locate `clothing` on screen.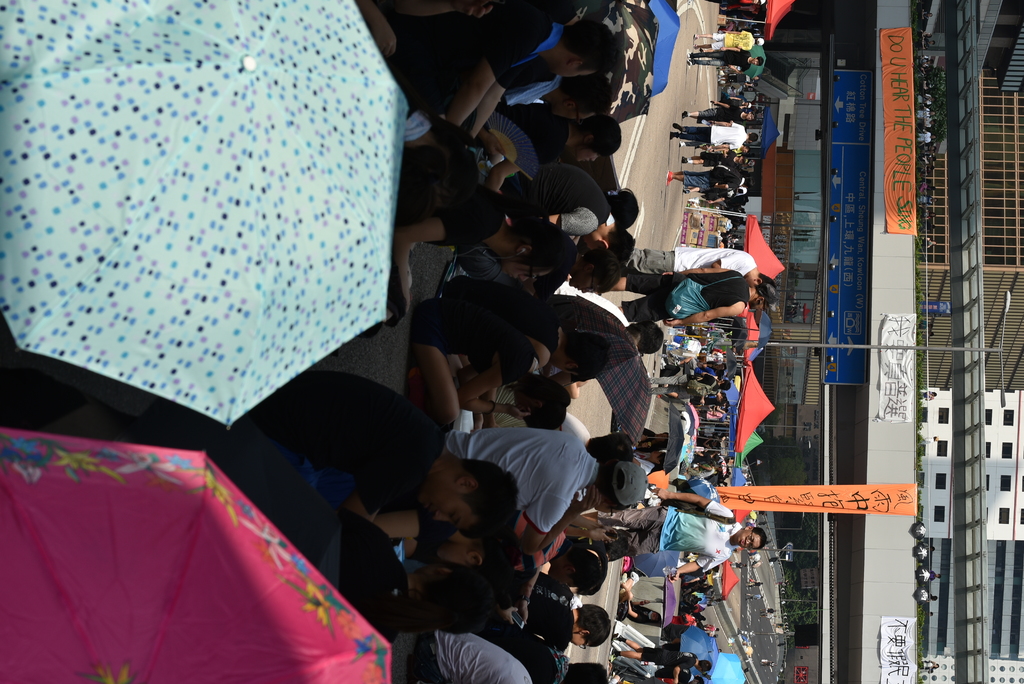
On screen at bbox(616, 599, 649, 626).
